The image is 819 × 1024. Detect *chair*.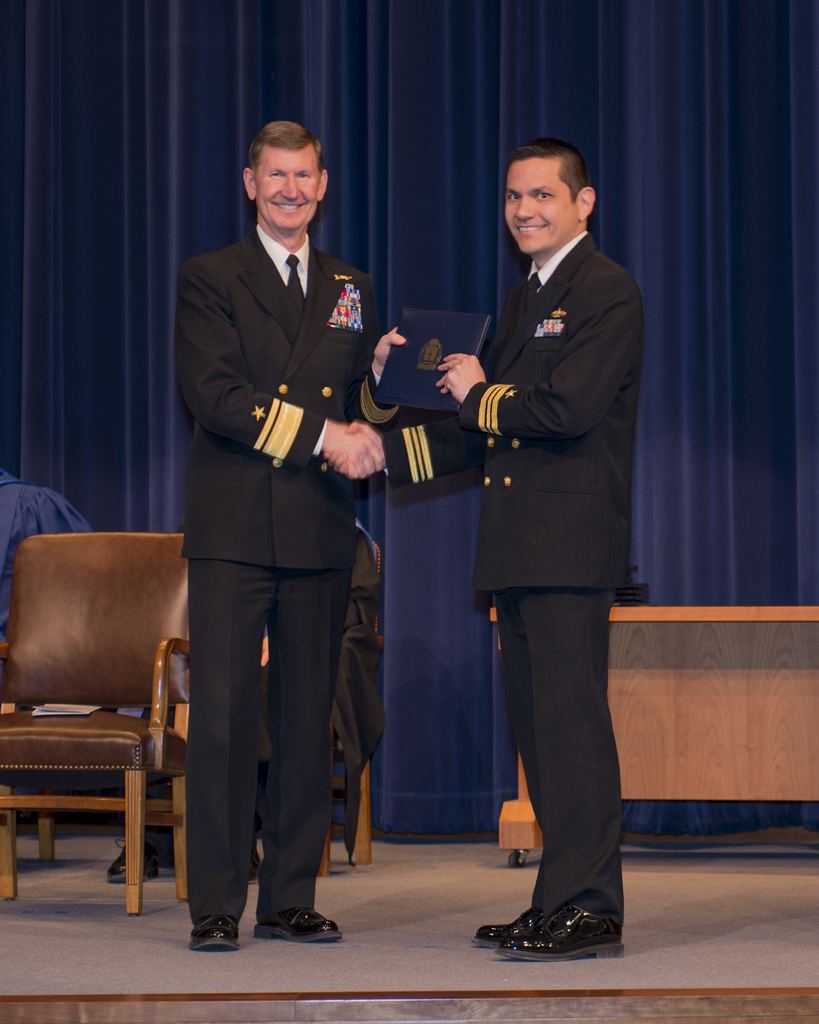
Detection: detection(251, 529, 388, 874).
